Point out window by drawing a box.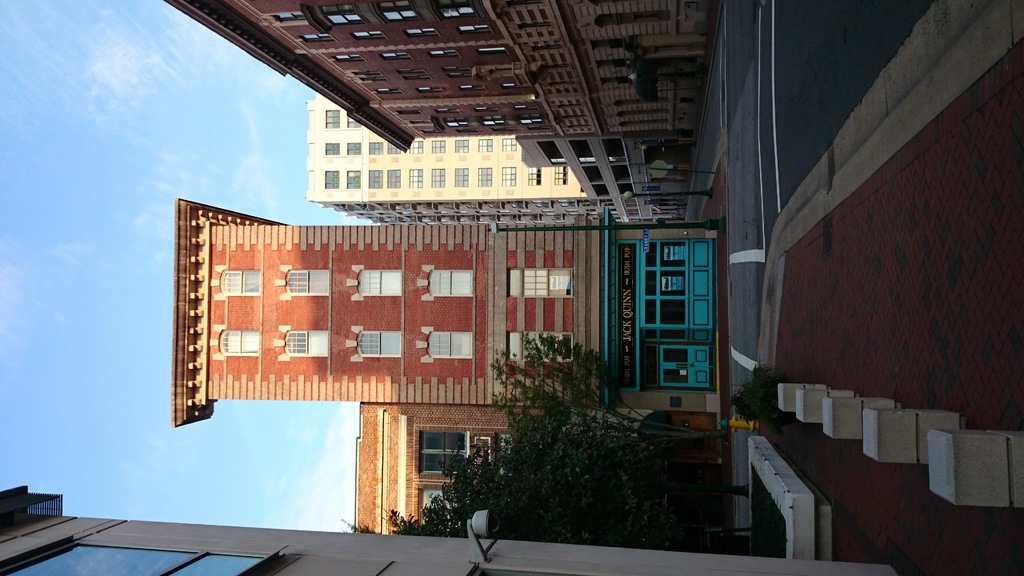
<bbox>481, 118, 511, 127</bbox>.
